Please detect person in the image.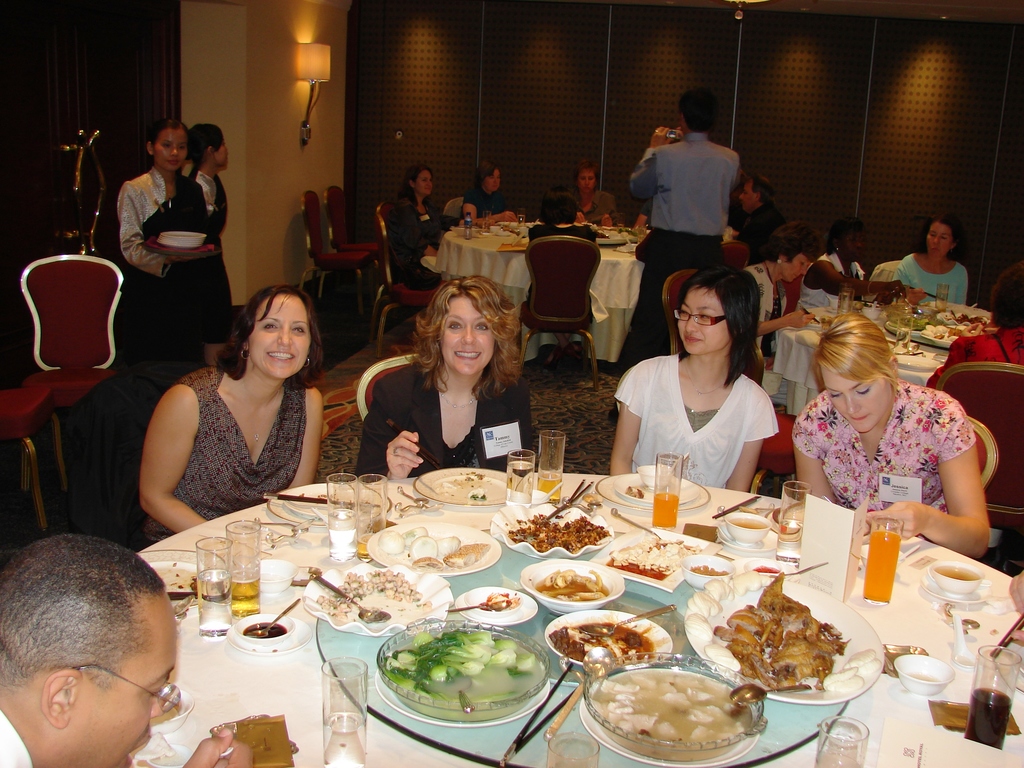
133/280/318/542.
